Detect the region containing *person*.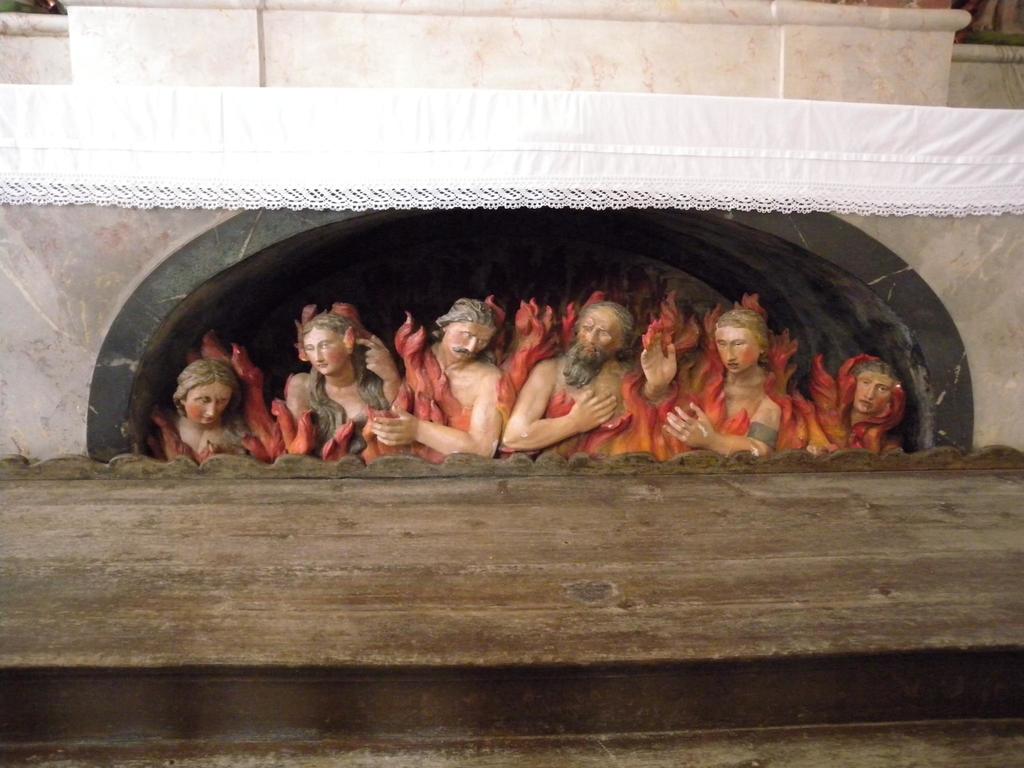
[left=639, top=305, right=784, bottom=452].
